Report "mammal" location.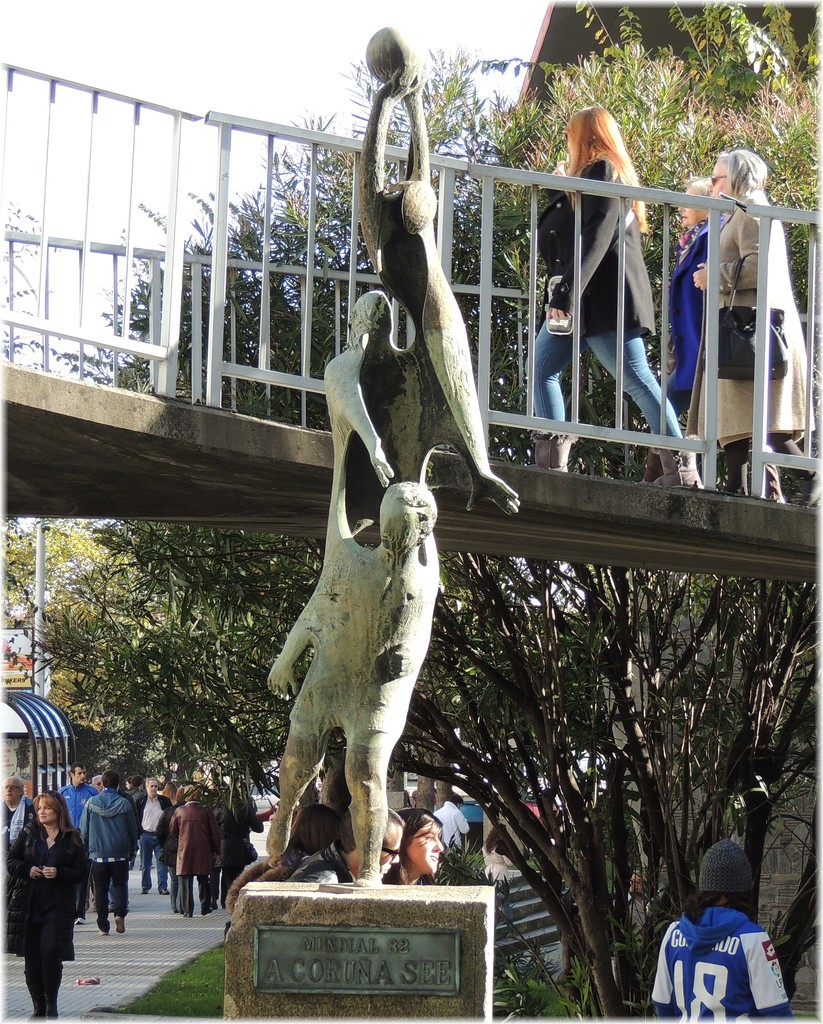
Report: detection(3, 791, 87, 1020).
